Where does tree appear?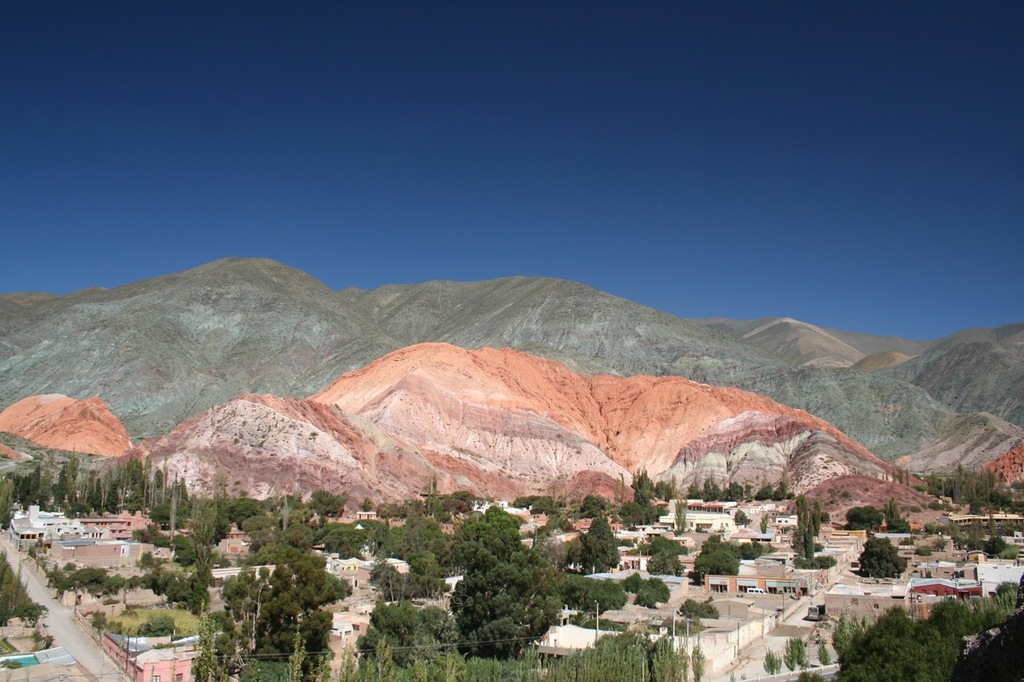
Appears at (x1=754, y1=486, x2=772, y2=502).
